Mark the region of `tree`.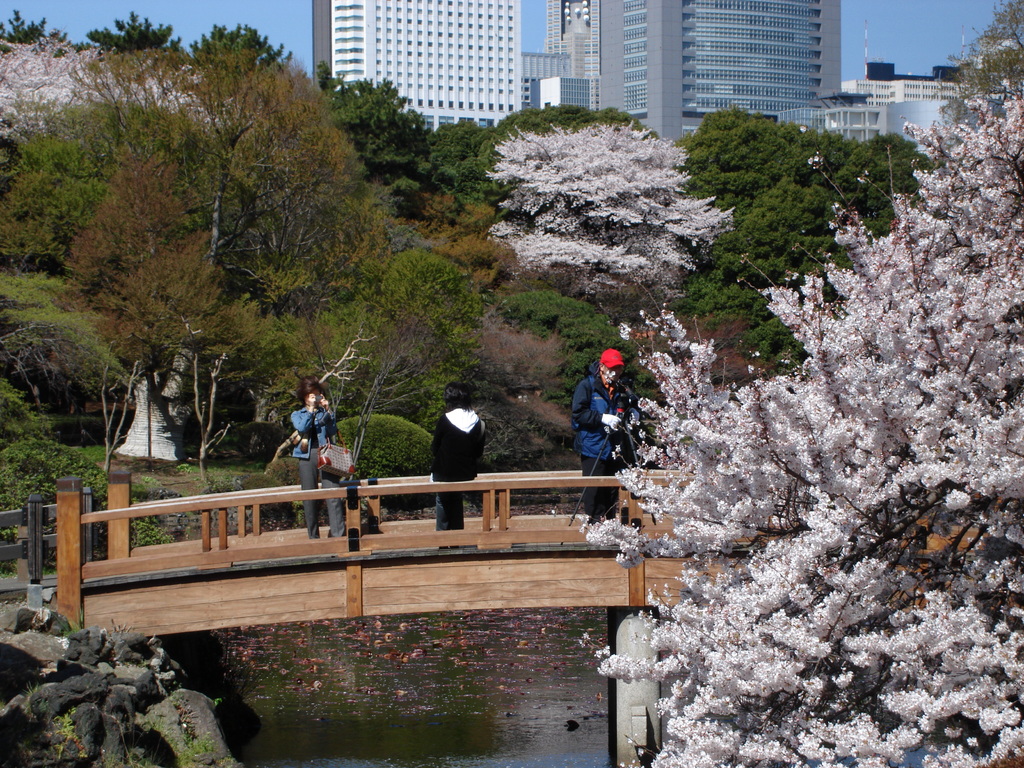
Region: {"left": 34, "top": 48, "right": 390, "bottom": 474}.
